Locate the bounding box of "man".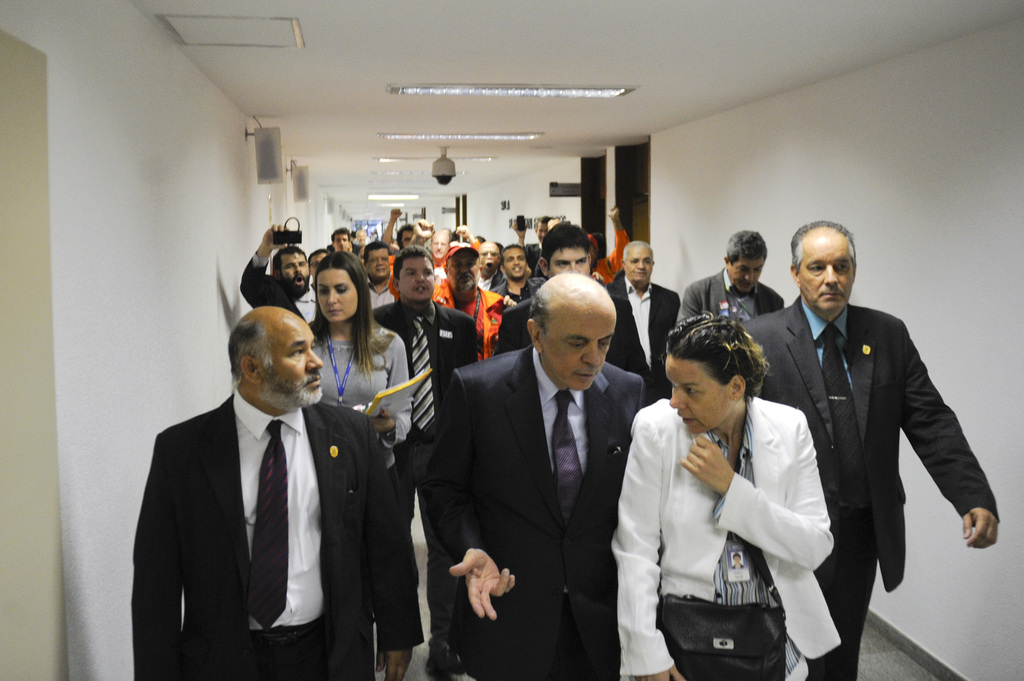
Bounding box: 539,220,593,280.
